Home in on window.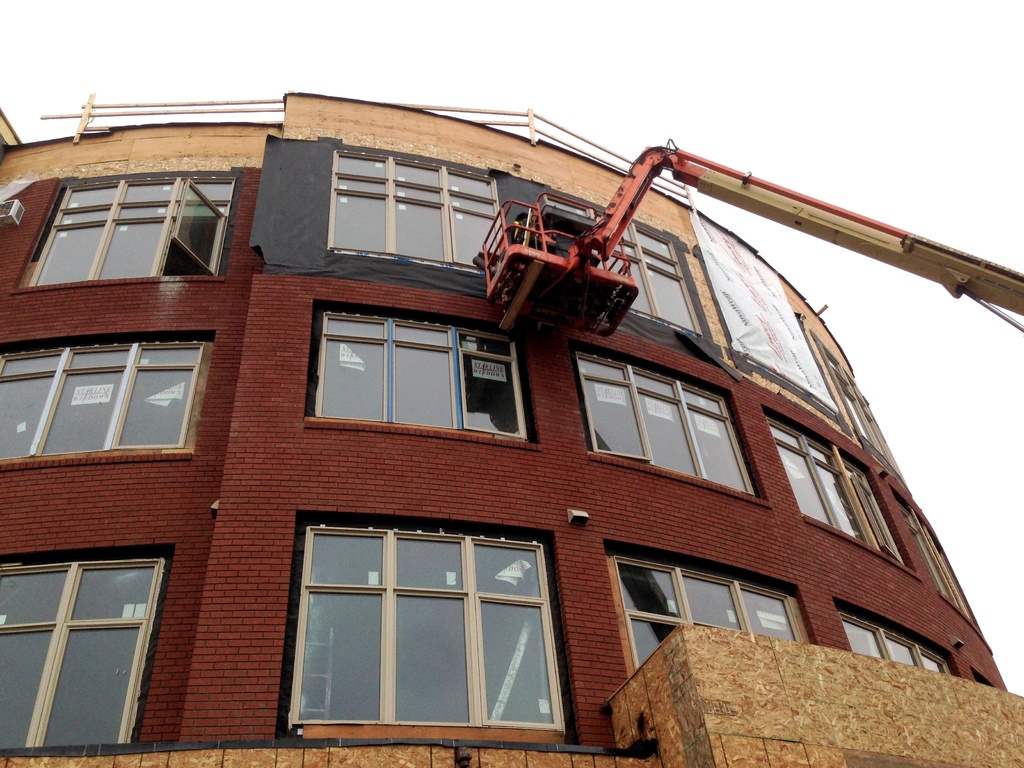
Homed in at <box>28,170,226,278</box>.
